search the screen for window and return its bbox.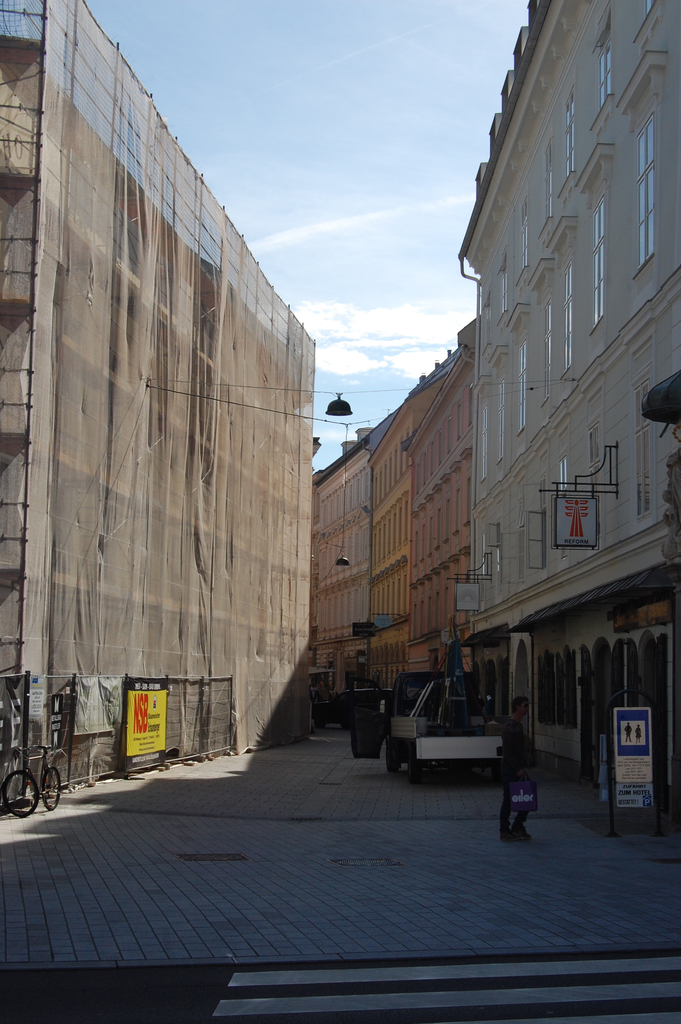
Found: x1=399, y1=442, x2=400, y2=472.
